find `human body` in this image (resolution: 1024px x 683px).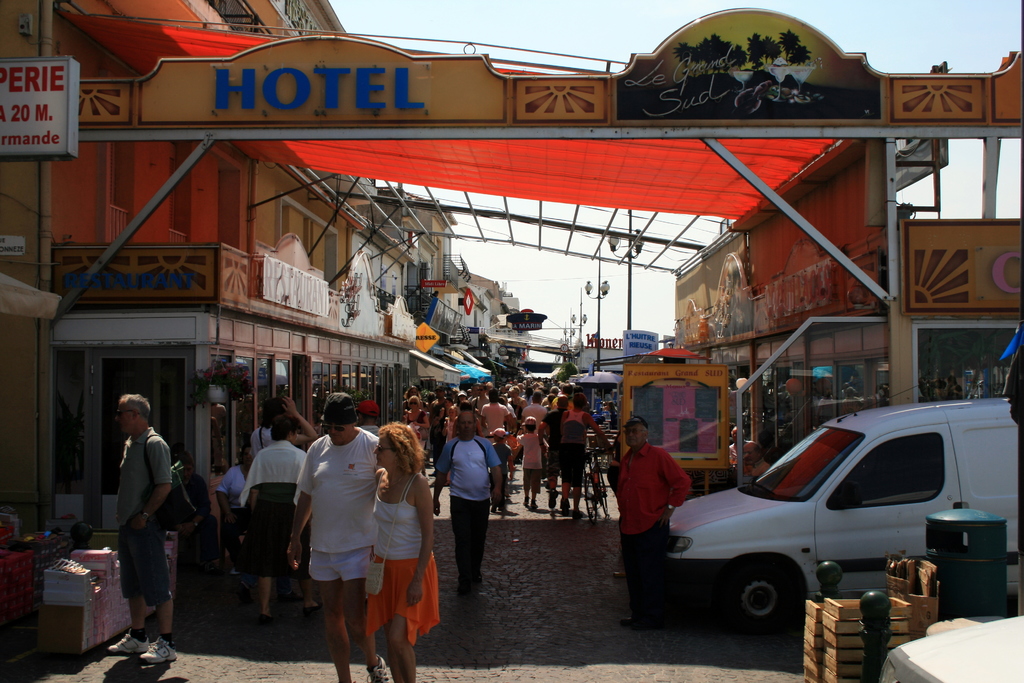
[left=612, top=415, right=691, bottom=627].
